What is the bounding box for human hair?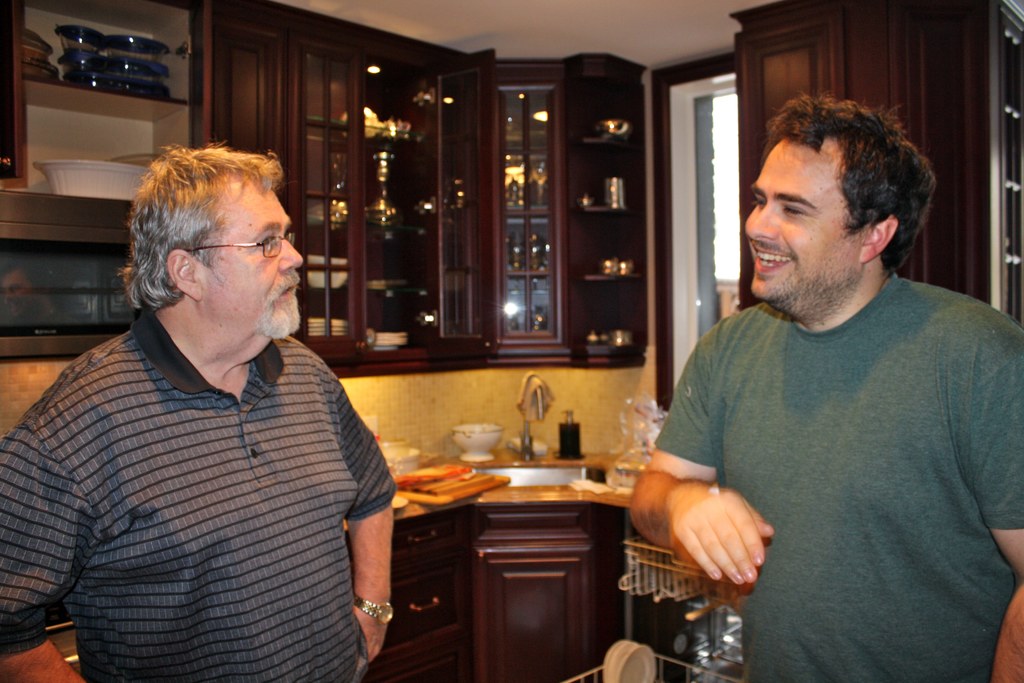
109,139,277,313.
